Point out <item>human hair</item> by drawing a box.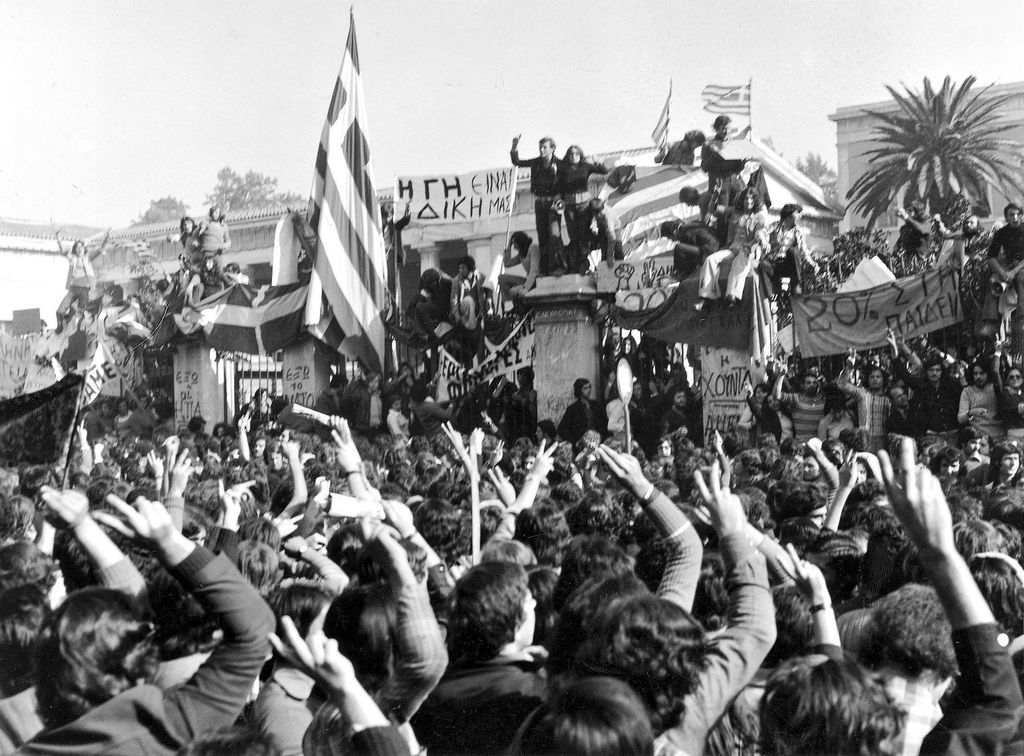
67/242/87/256.
